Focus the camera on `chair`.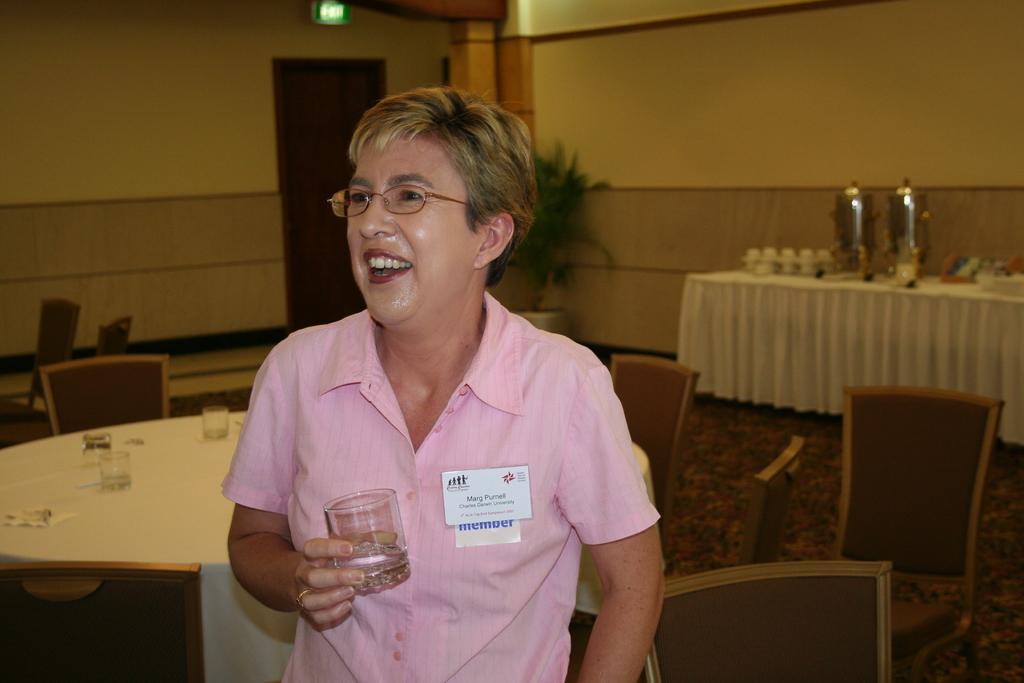
Focus region: x1=0, y1=292, x2=85, y2=416.
